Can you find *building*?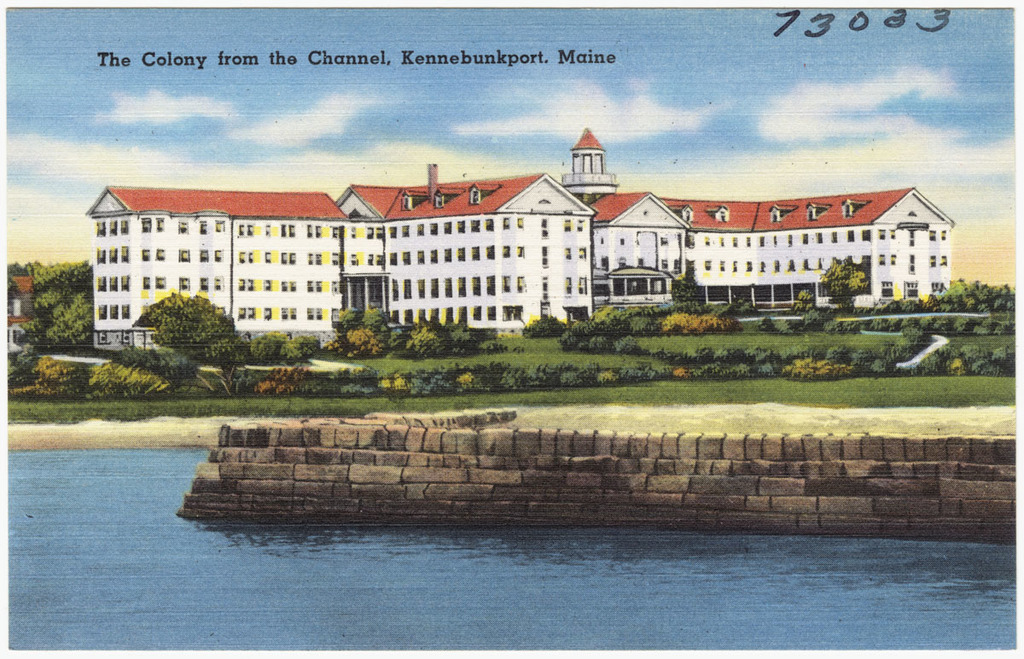
Yes, bounding box: box=[8, 274, 37, 359].
